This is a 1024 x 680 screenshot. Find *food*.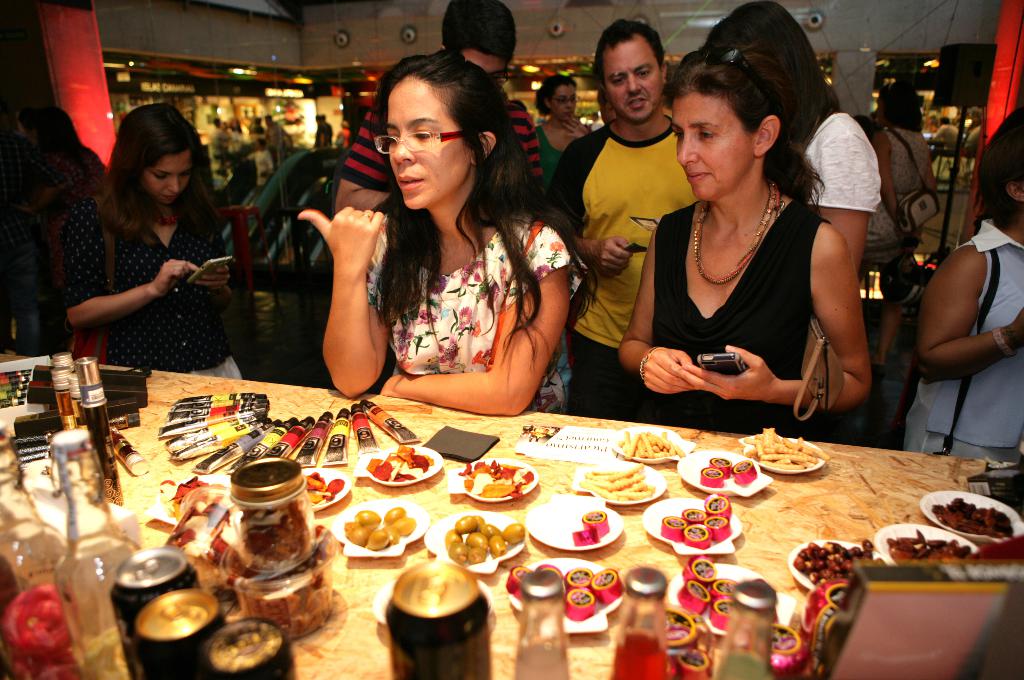
Bounding box: {"left": 341, "top": 509, "right": 416, "bottom": 553}.
